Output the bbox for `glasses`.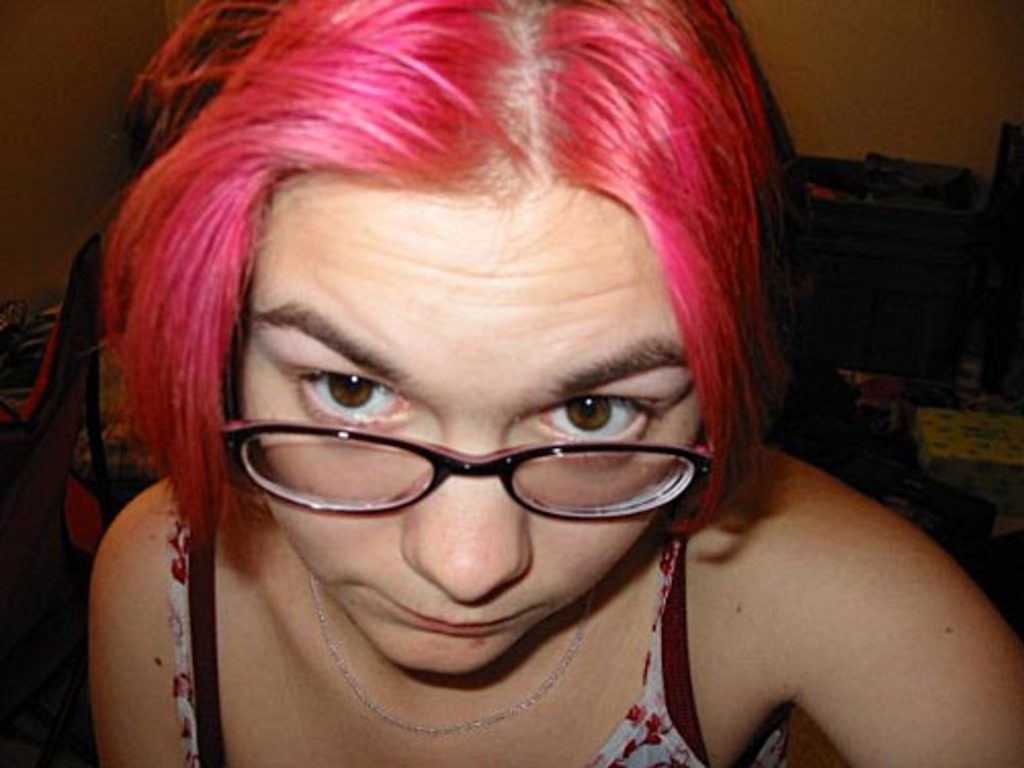
l=221, t=317, r=713, b=518.
